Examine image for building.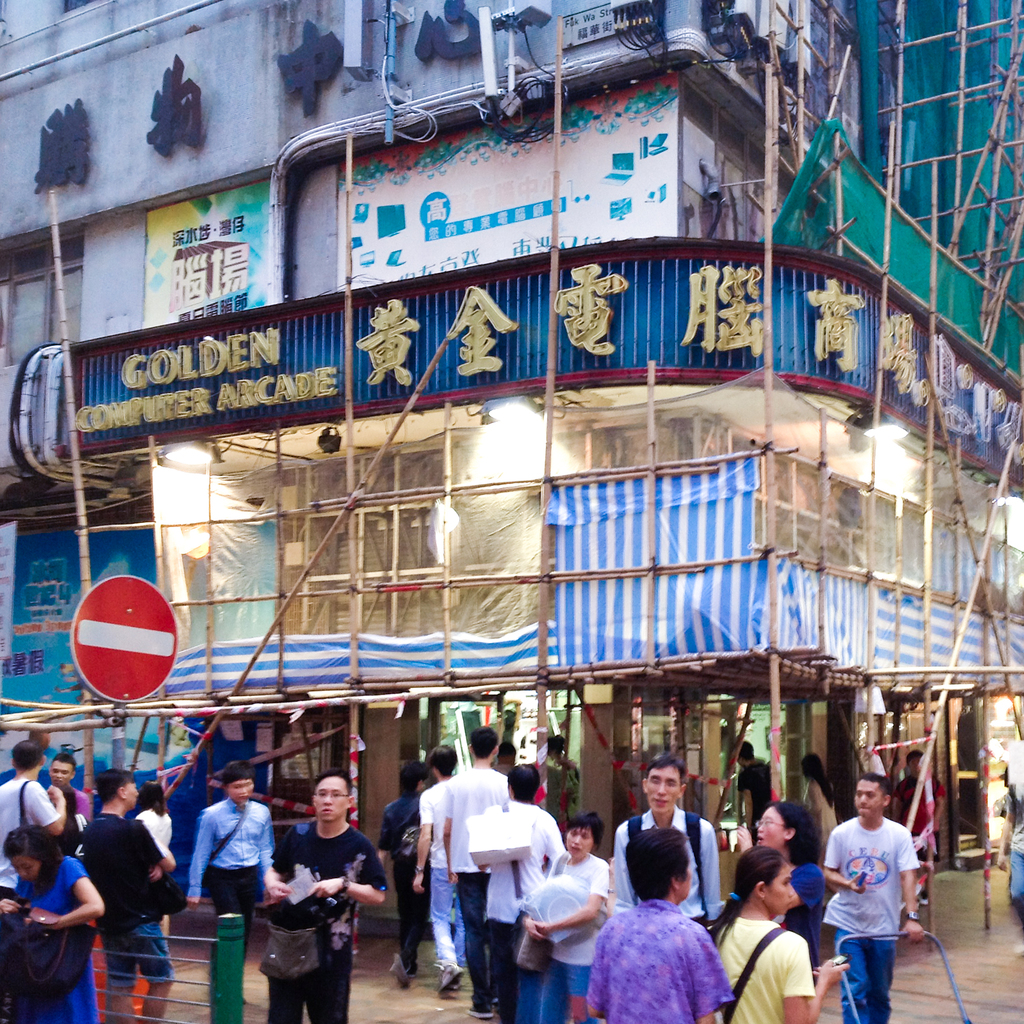
Examination result: <region>0, 0, 1023, 934</region>.
